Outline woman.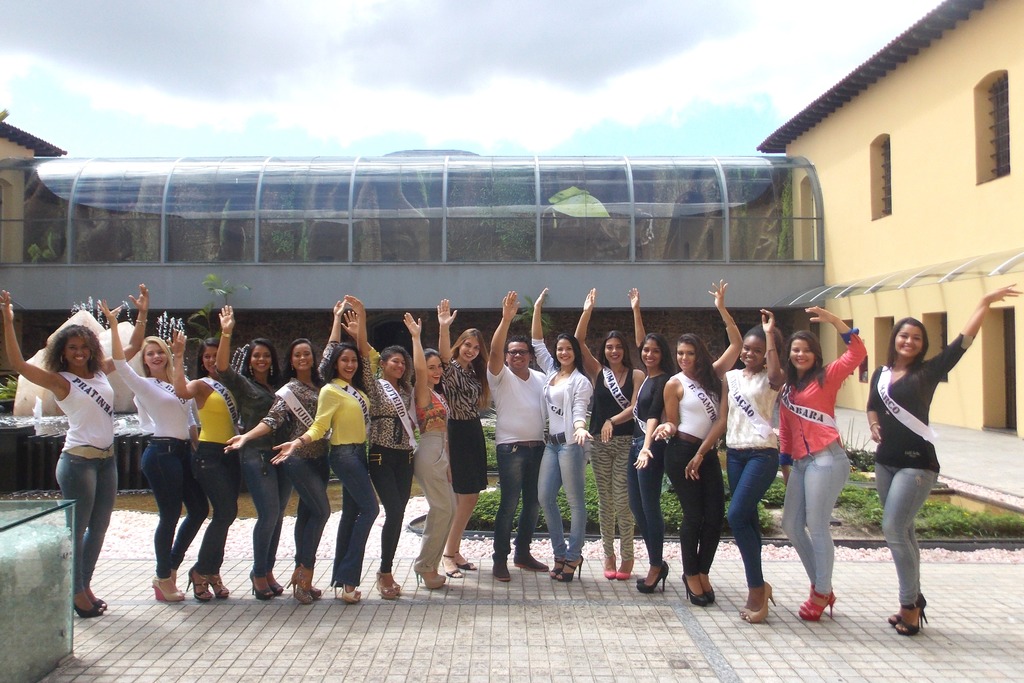
Outline: box=[272, 308, 382, 604].
